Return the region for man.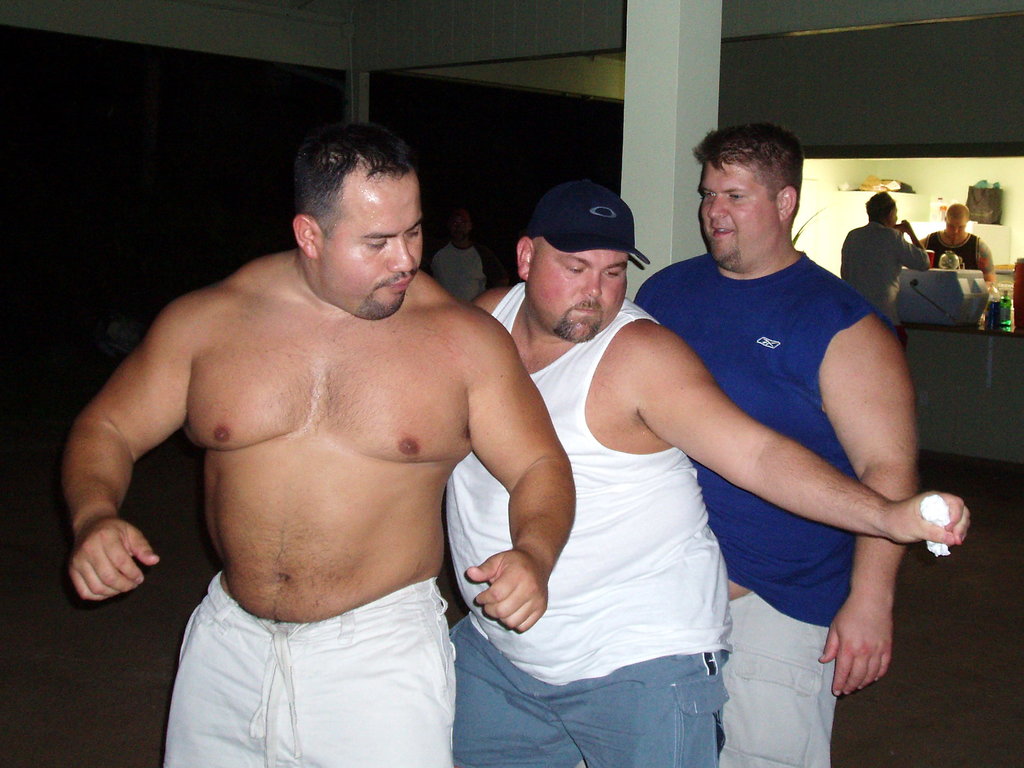
[left=920, top=204, right=993, bottom=290].
